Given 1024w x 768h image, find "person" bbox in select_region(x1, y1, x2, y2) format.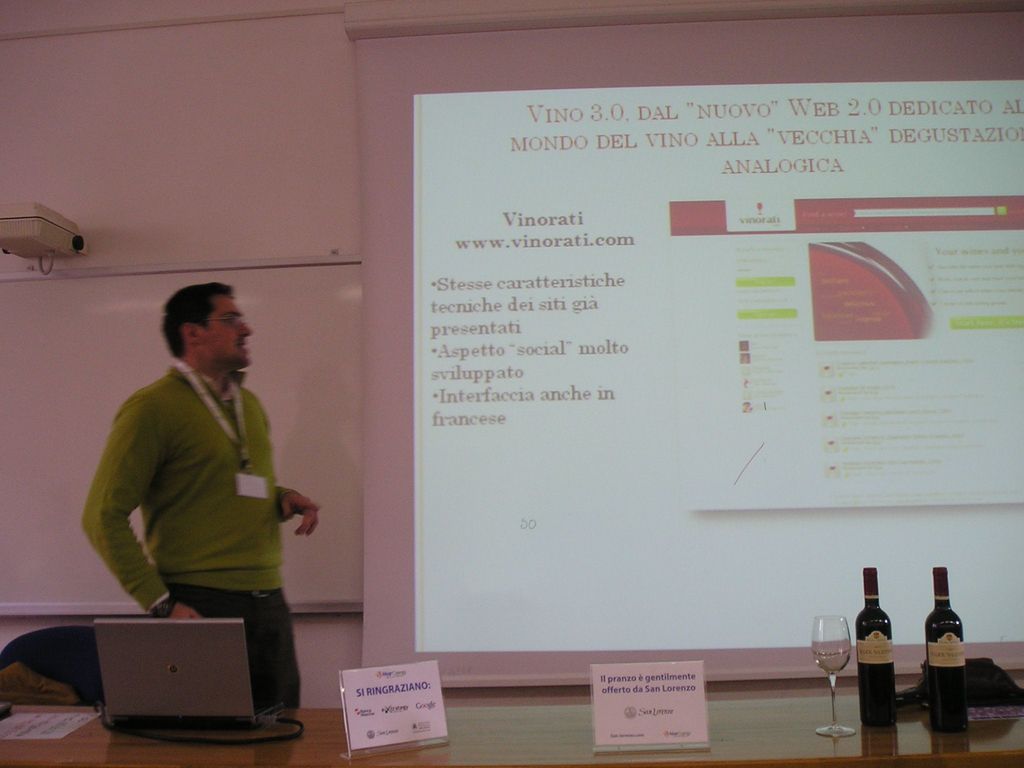
select_region(89, 252, 315, 707).
